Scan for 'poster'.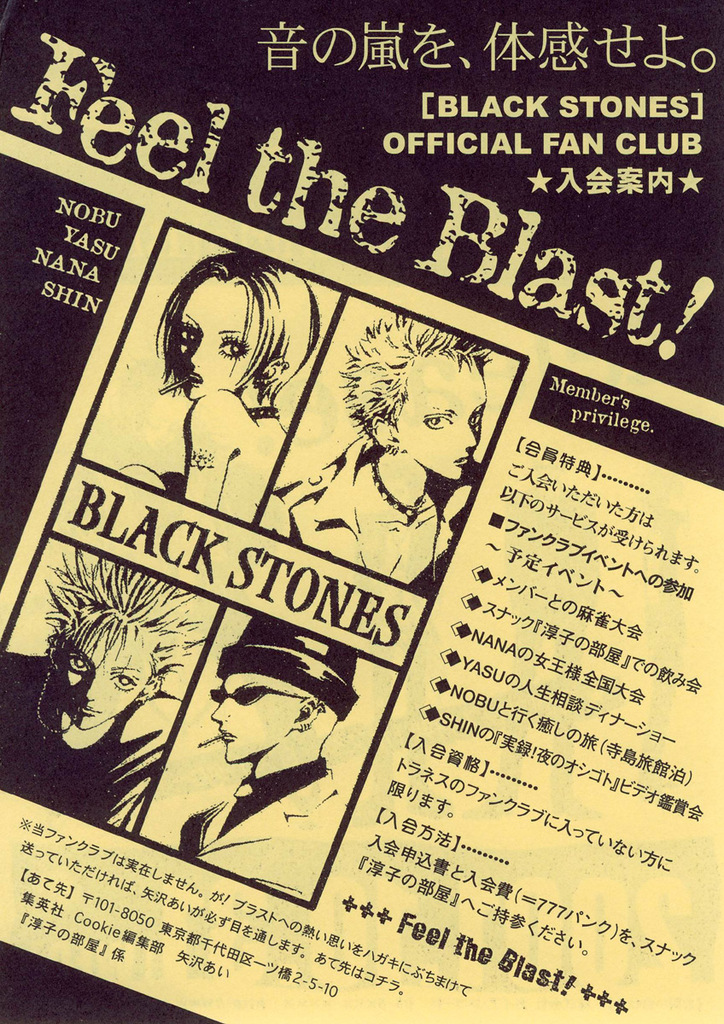
Scan result: <box>0,0,723,1023</box>.
